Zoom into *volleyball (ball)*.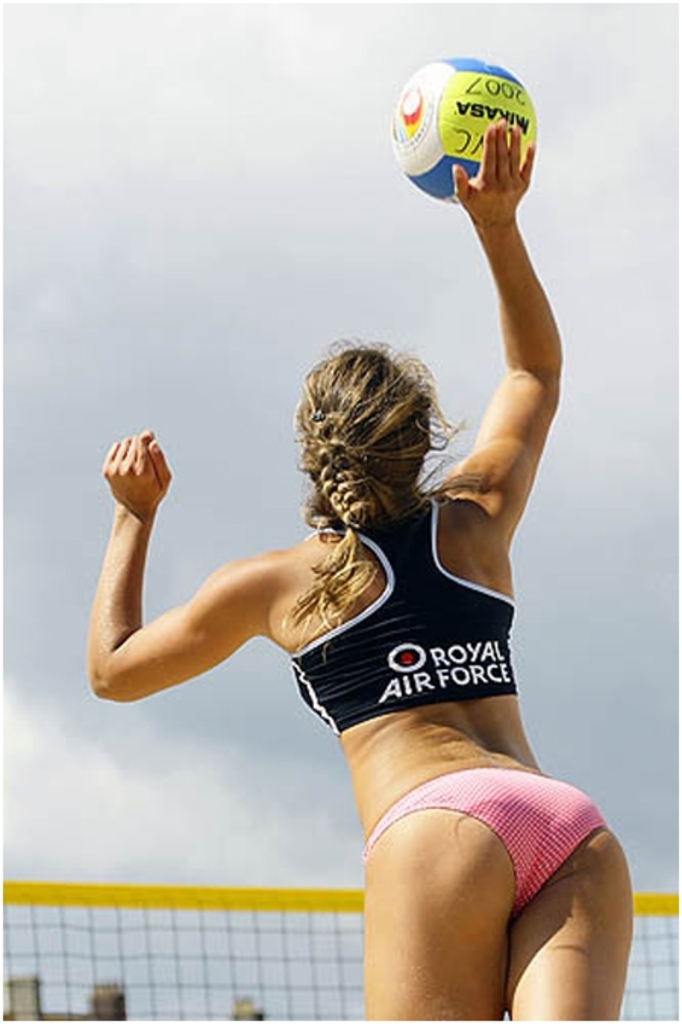
Zoom target: {"x1": 385, "y1": 55, "x2": 541, "y2": 198}.
